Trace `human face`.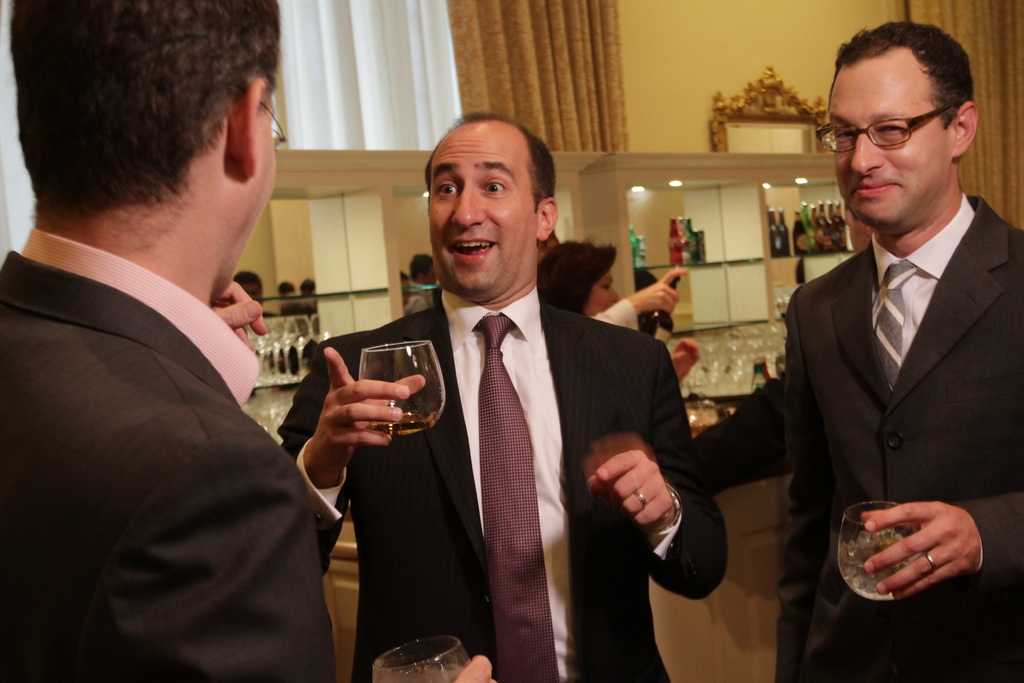
Traced to x1=427, y1=129, x2=540, y2=305.
